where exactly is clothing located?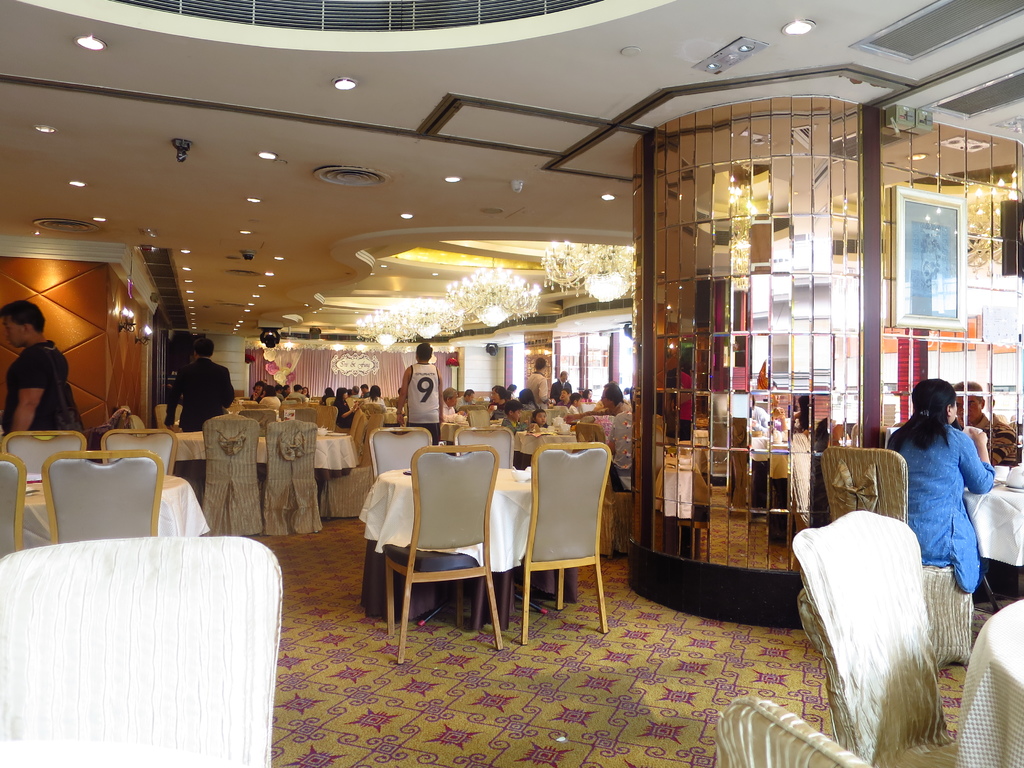
Its bounding box is bbox(954, 413, 1020, 463).
